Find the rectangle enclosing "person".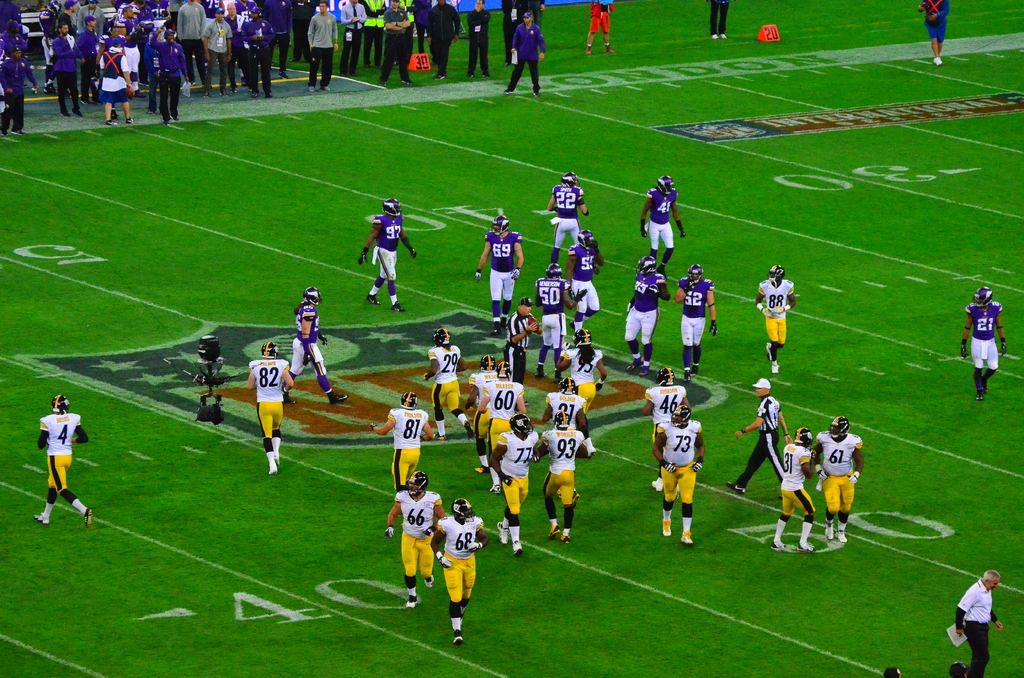
<region>357, 197, 417, 310</region>.
